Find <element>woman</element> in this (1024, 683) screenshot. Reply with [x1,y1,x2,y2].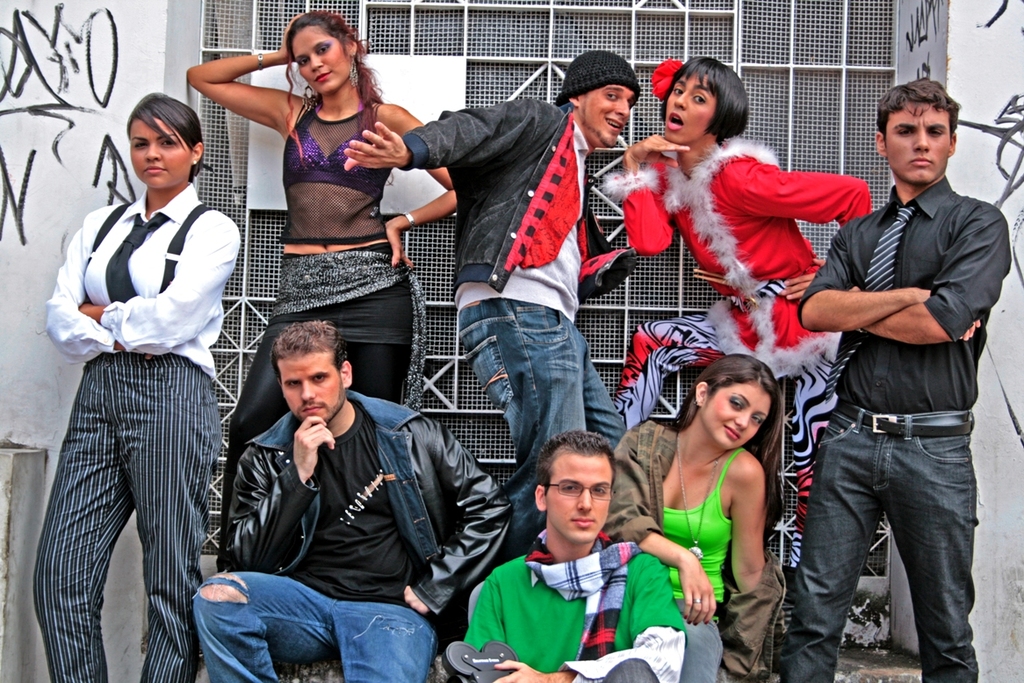
[32,92,237,682].
